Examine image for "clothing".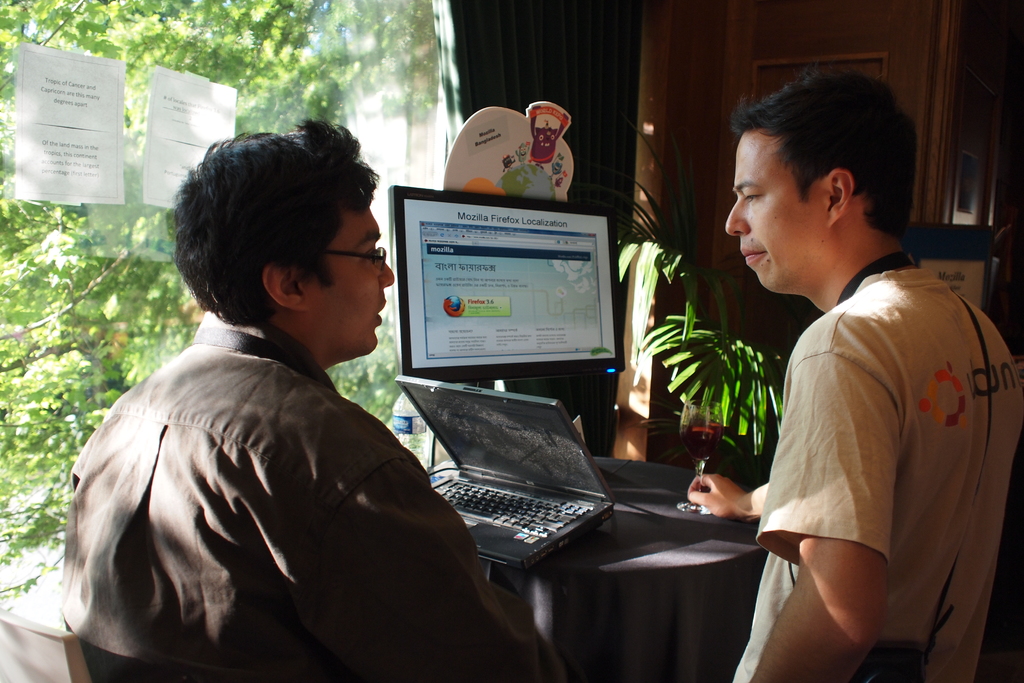
Examination result: <box>733,255,1023,682</box>.
